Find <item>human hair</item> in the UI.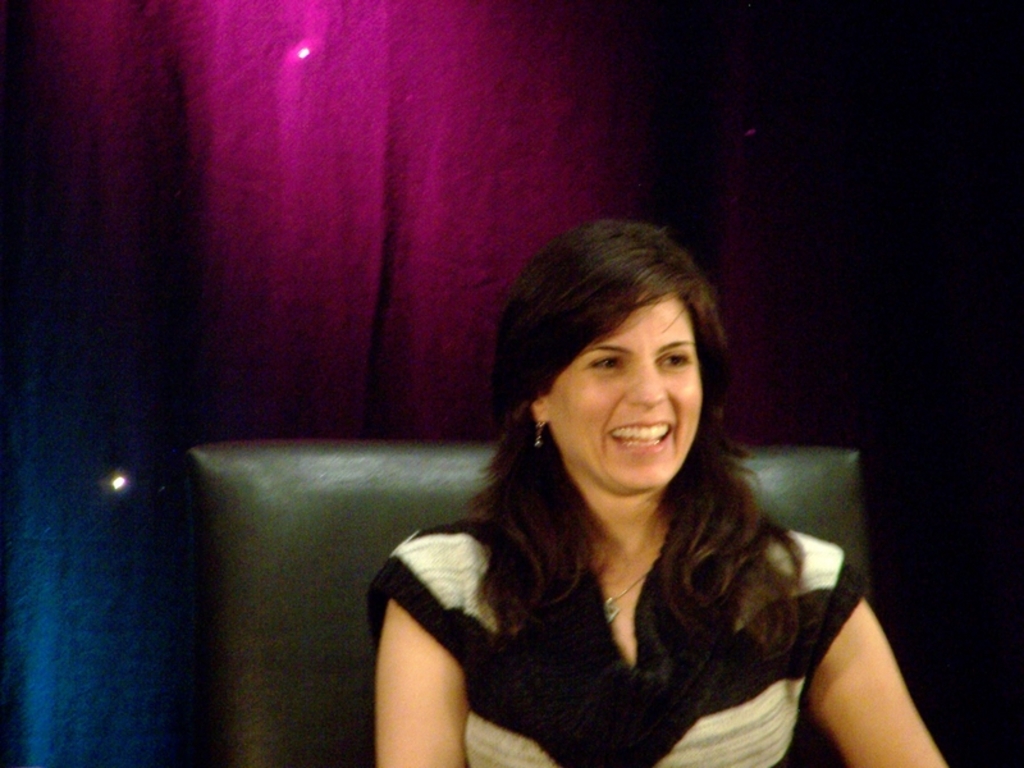
UI element at (left=465, top=232, right=772, bottom=632).
